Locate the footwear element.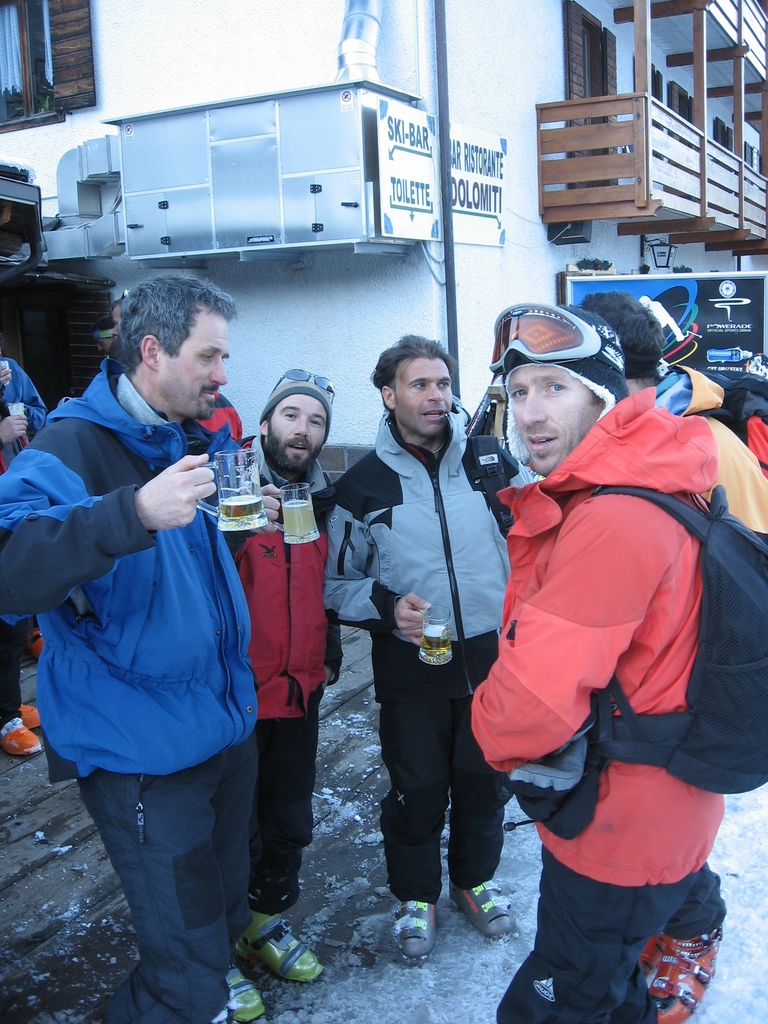
Element bbox: bbox=[627, 927, 670, 983].
